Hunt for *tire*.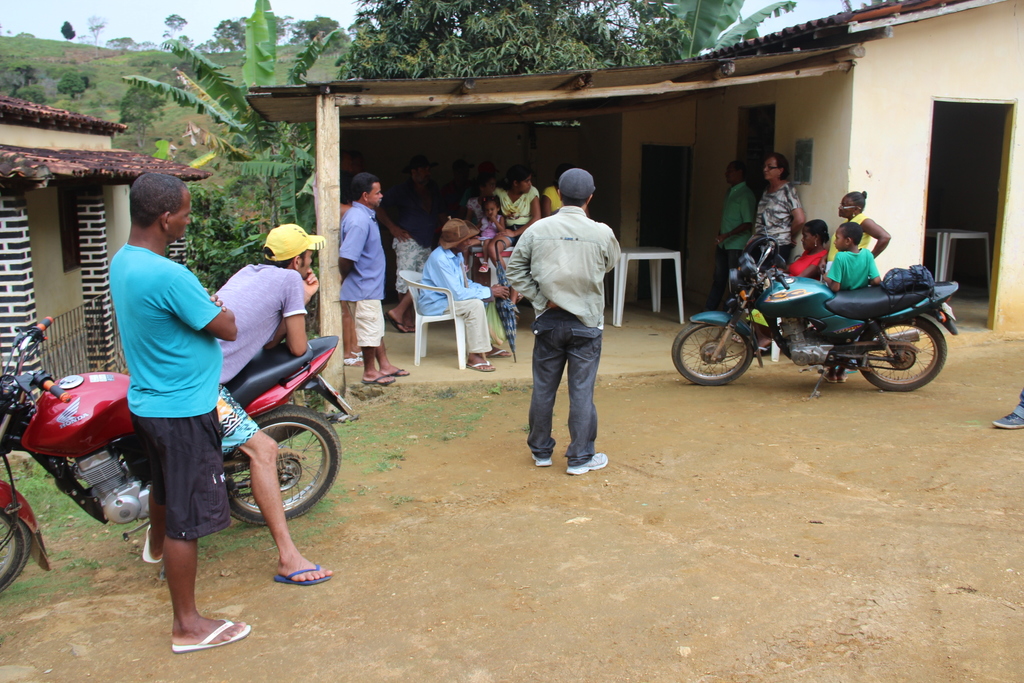
Hunted down at locate(225, 403, 340, 527).
